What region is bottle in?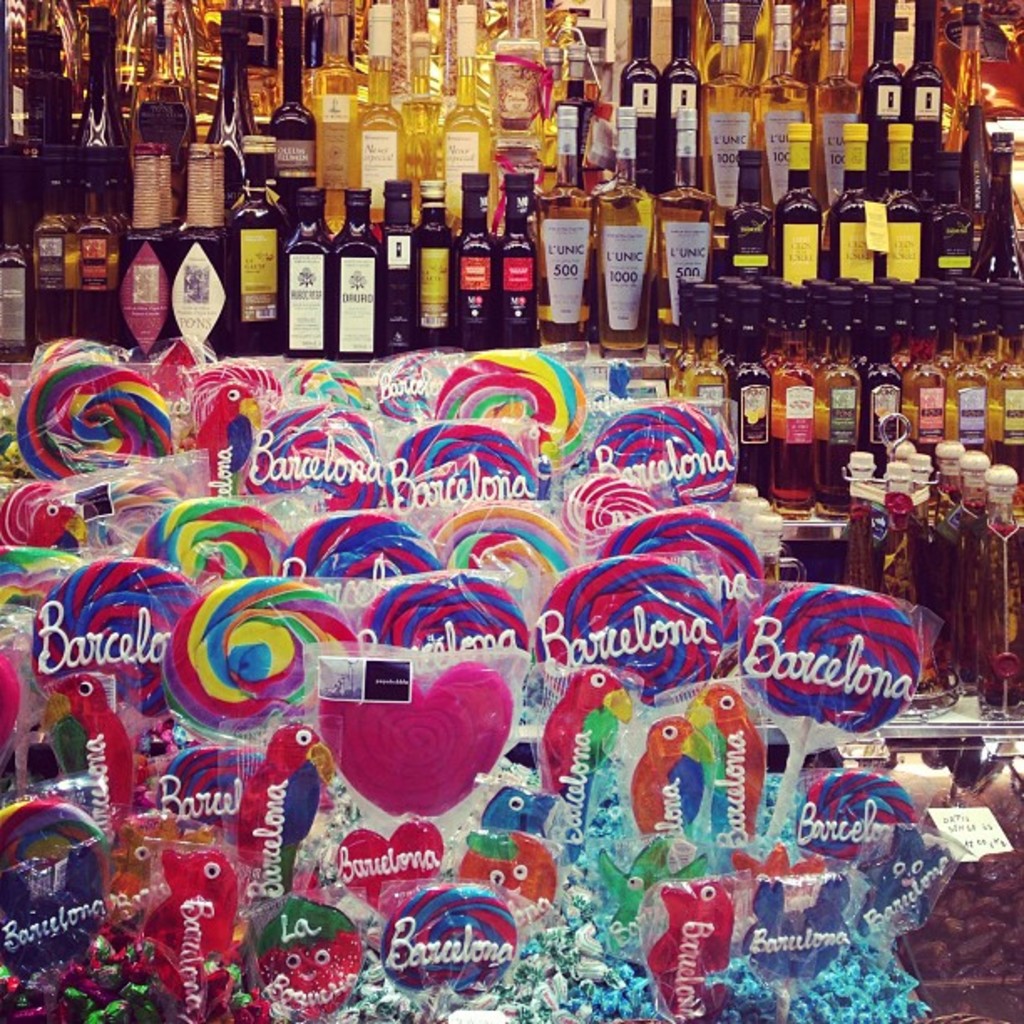
crop(164, 139, 229, 361).
